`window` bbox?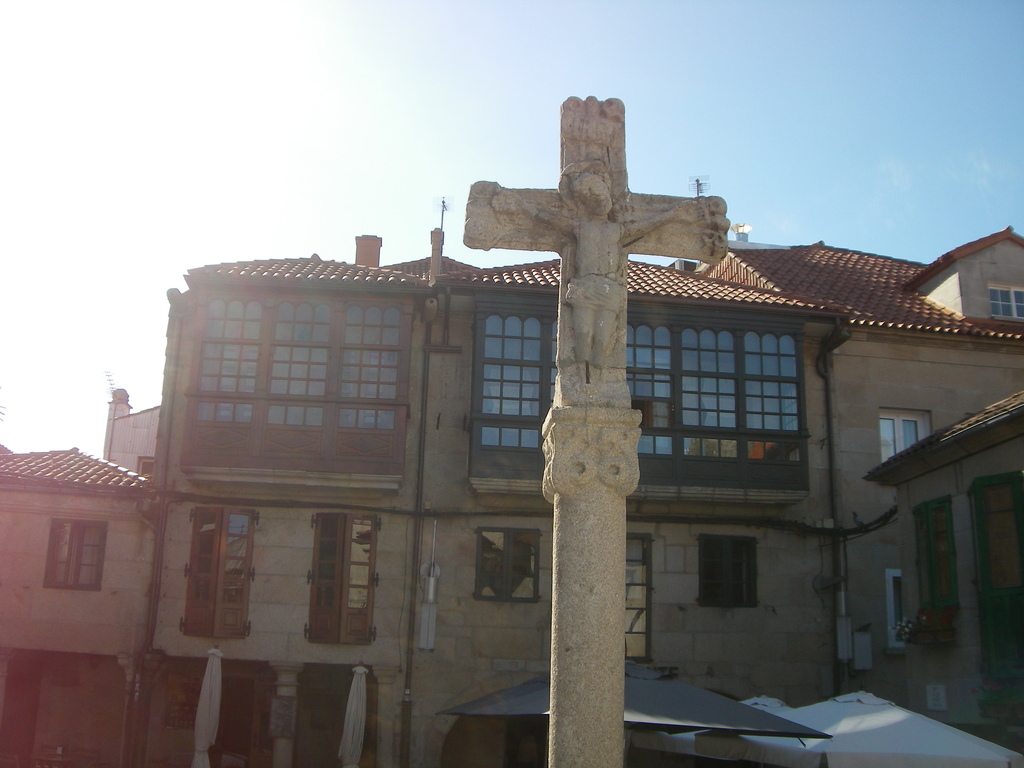
{"x1": 916, "y1": 507, "x2": 959, "y2": 609}
